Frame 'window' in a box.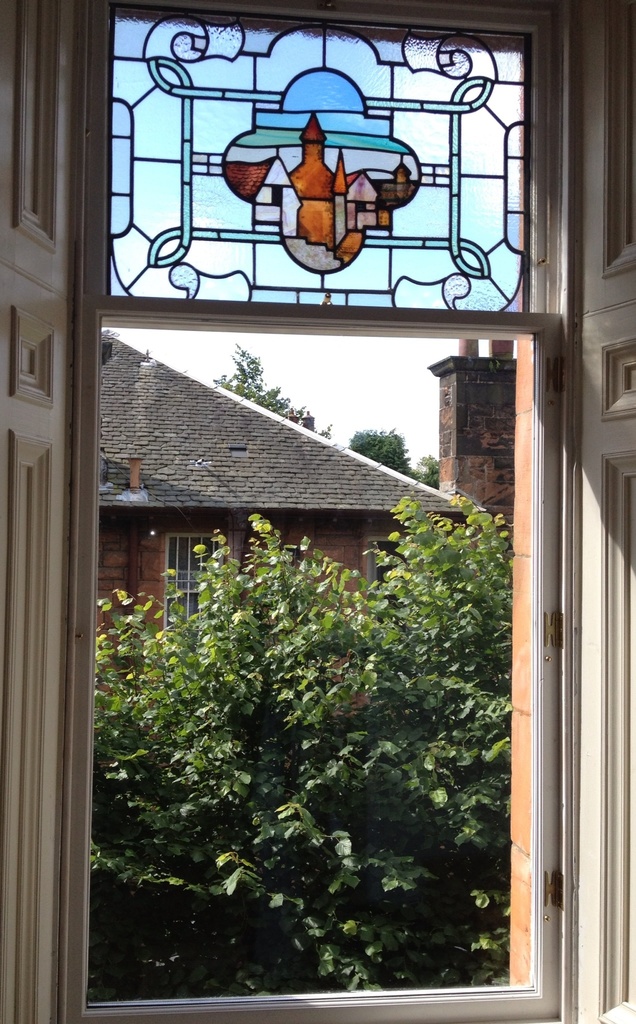
163,536,217,631.
